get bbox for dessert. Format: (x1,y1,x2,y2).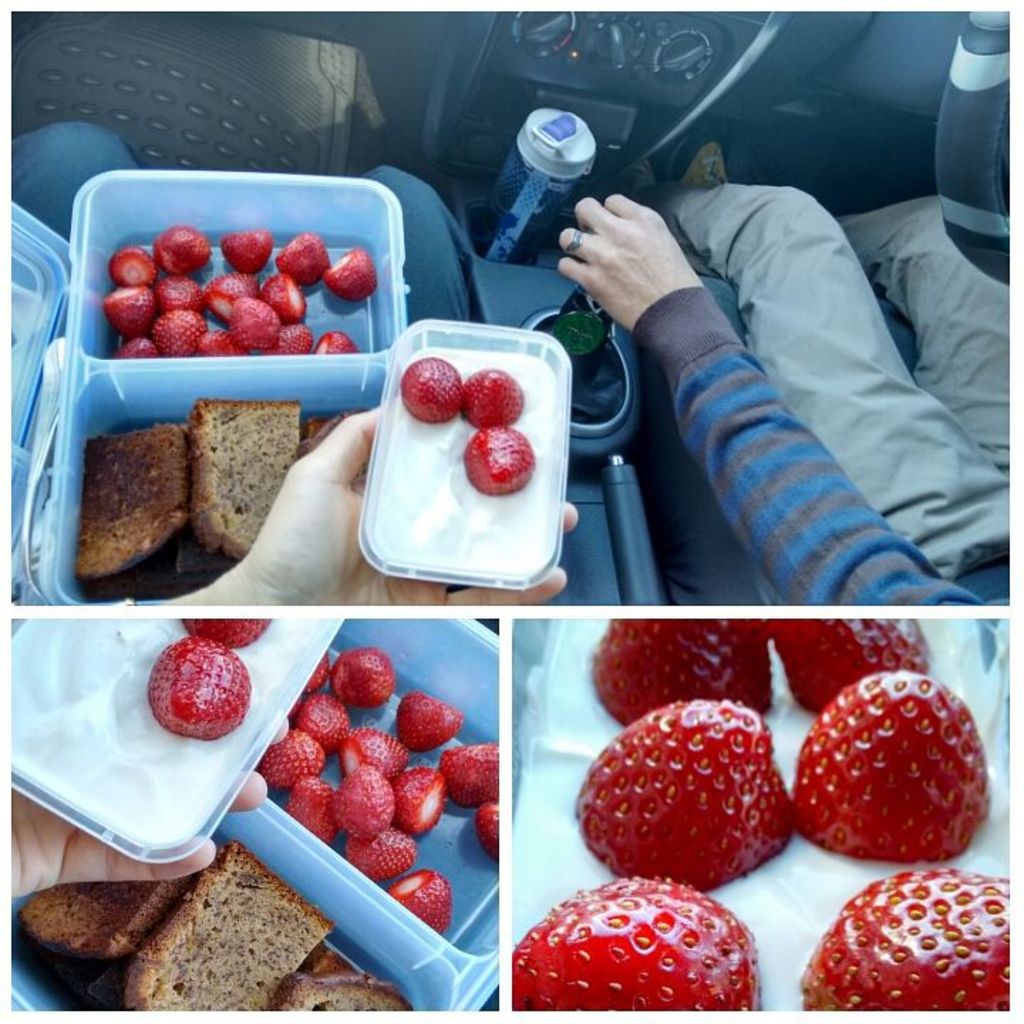
(806,872,1021,1011).
